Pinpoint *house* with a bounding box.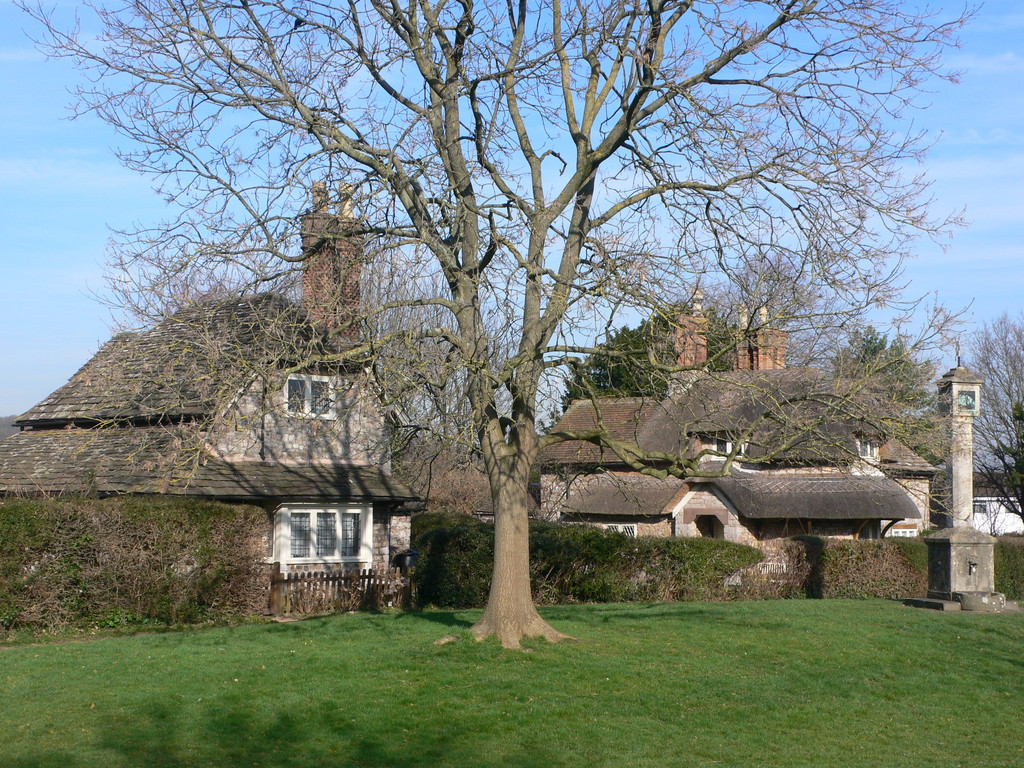
BBox(0, 182, 435, 601).
